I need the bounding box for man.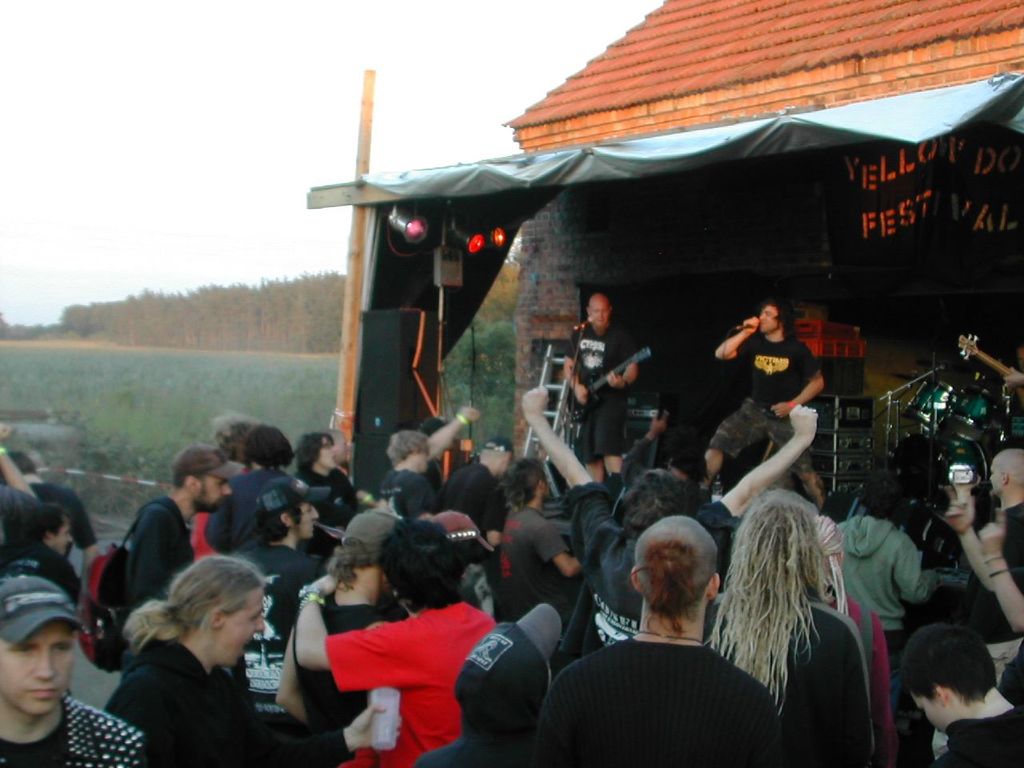
Here it is: bbox=[78, 444, 246, 674].
